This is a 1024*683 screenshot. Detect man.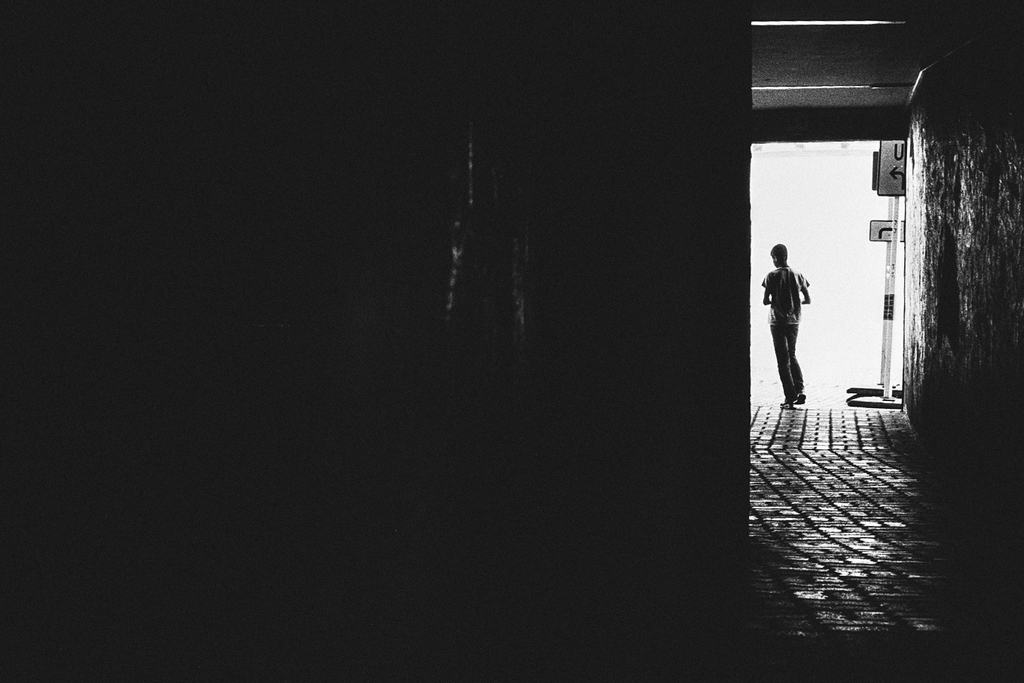
region(765, 234, 834, 412).
